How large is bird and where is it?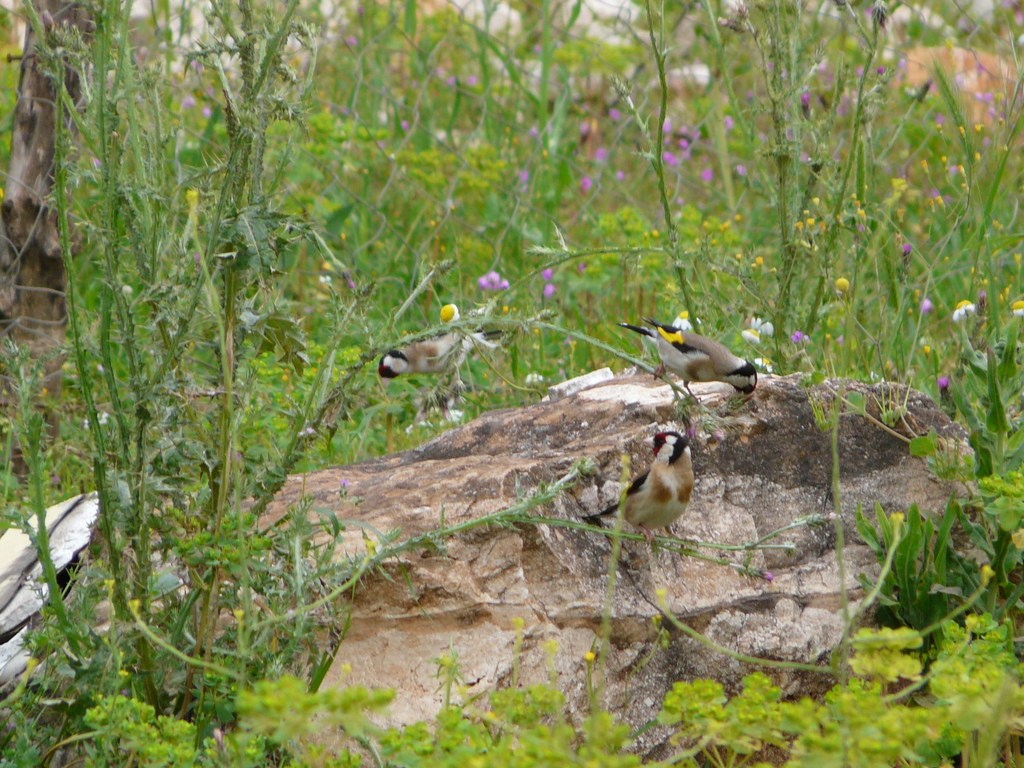
Bounding box: x1=611, y1=430, x2=708, y2=551.
